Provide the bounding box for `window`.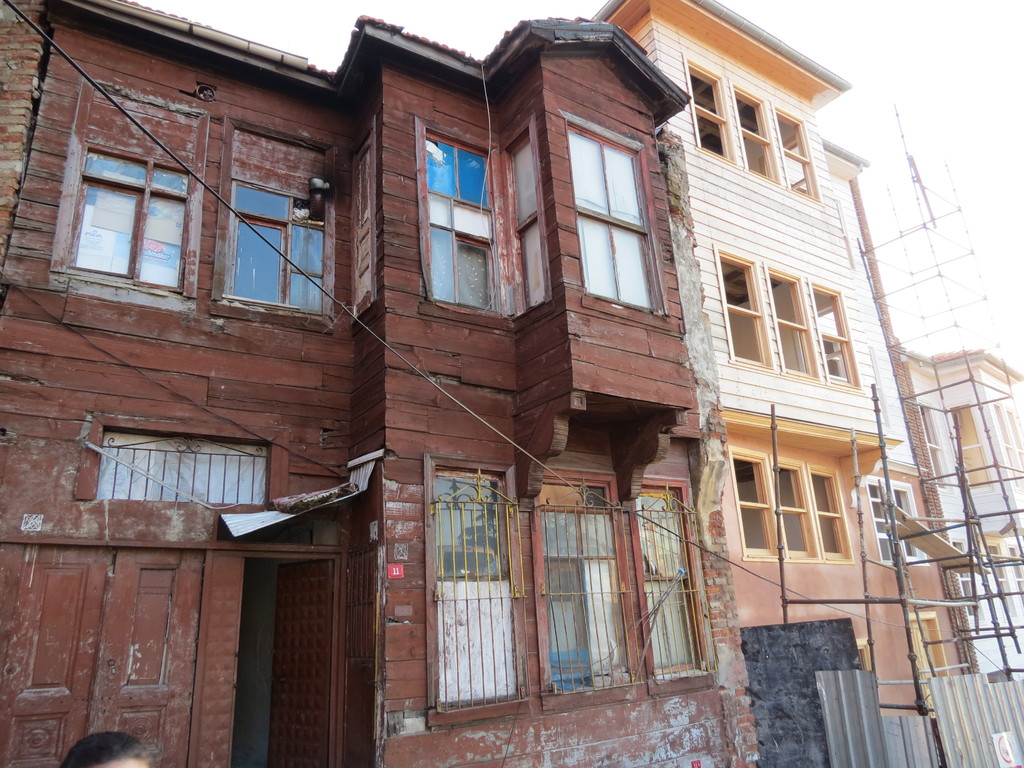
x1=866, y1=477, x2=928, y2=563.
